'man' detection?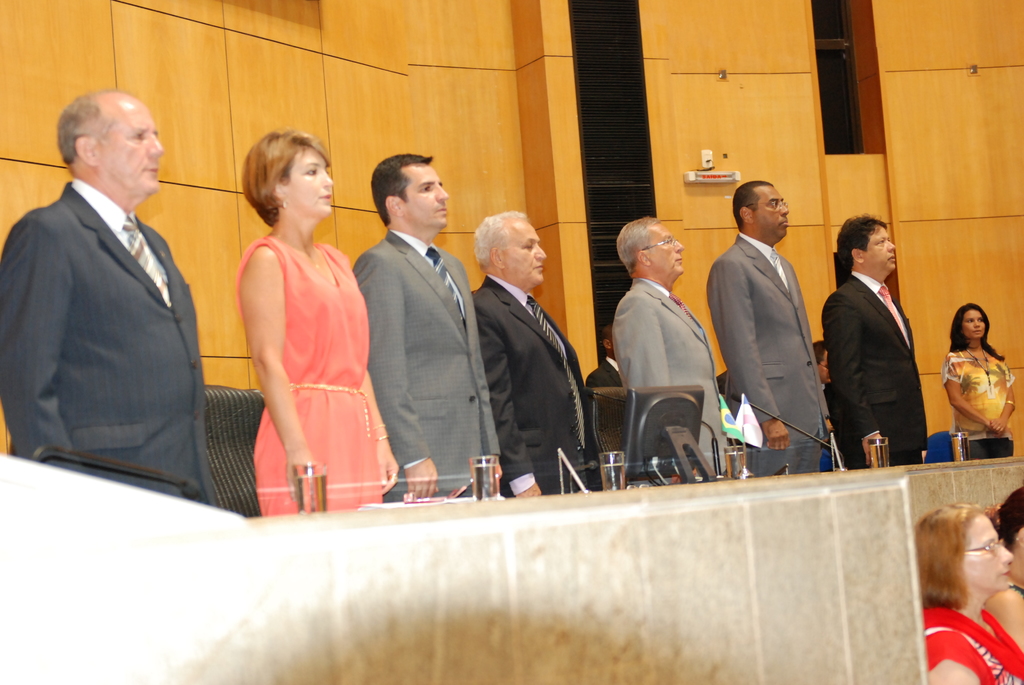
rect(618, 219, 741, 471)
